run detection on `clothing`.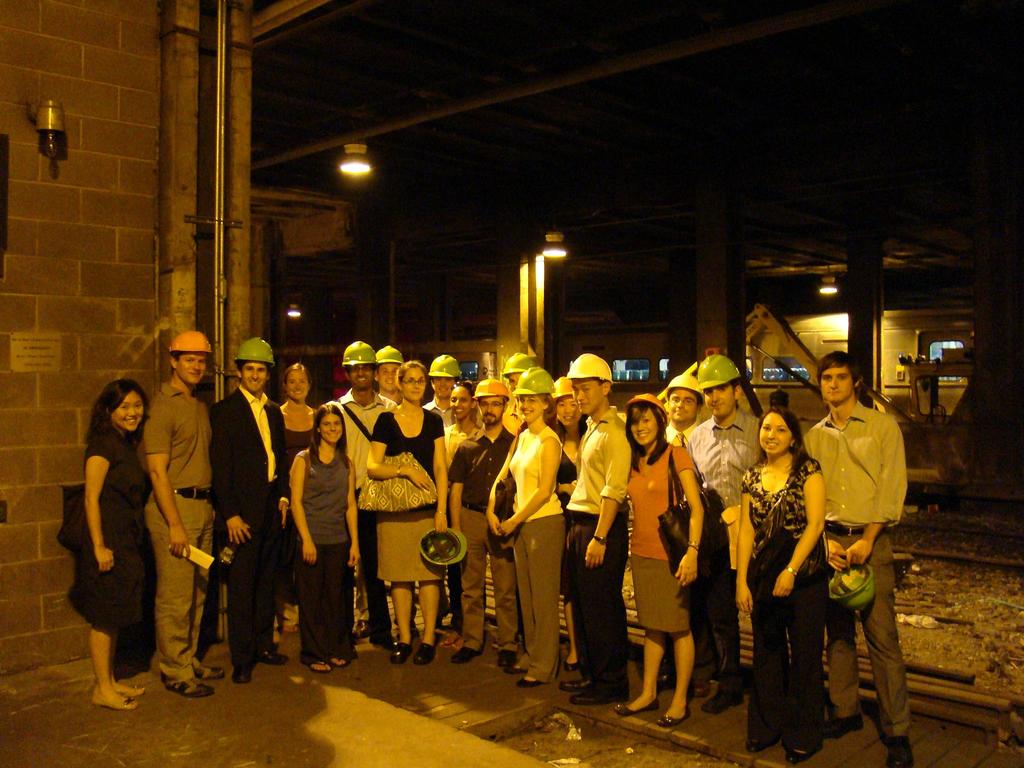
Result: bbox=(740, 460, 822, 755).
